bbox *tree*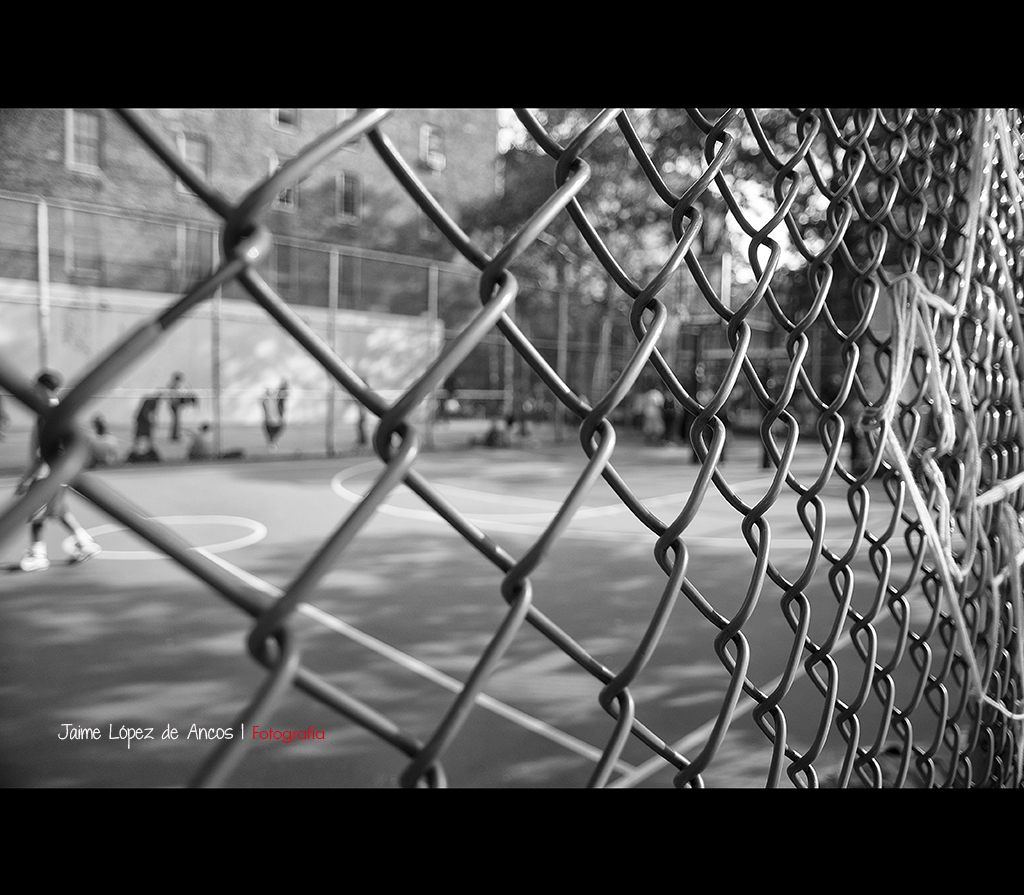
<box>462,127,629,401</box>
